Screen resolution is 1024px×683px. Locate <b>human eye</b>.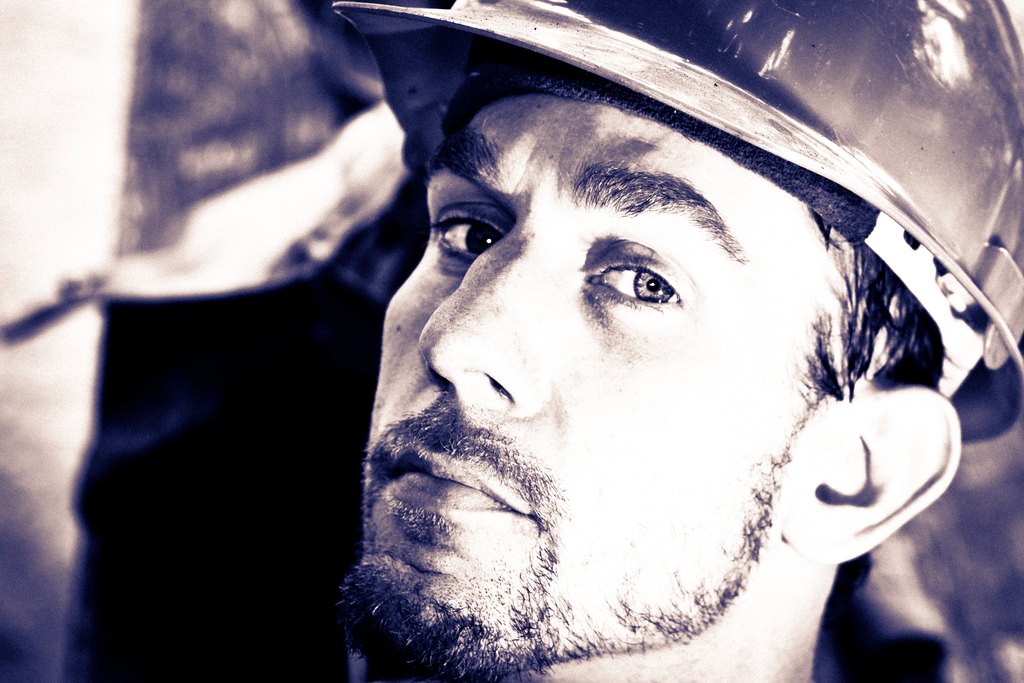
locate(617, 249, 694, 320).
